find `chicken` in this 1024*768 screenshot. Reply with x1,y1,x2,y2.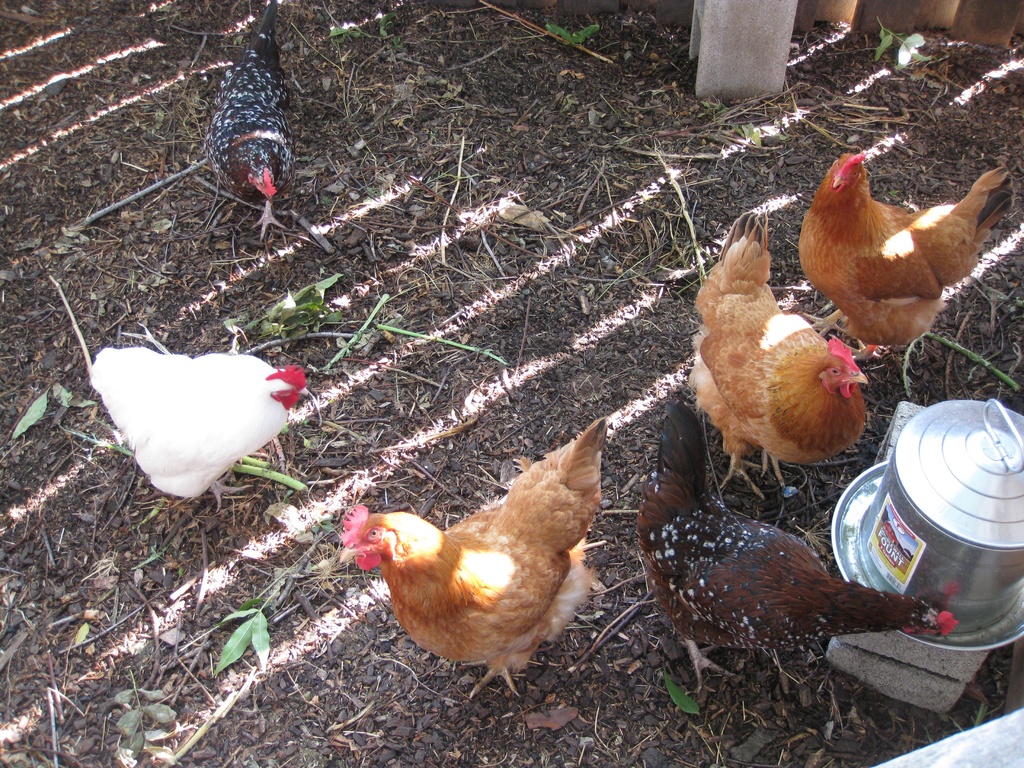
684,234,887,486.
